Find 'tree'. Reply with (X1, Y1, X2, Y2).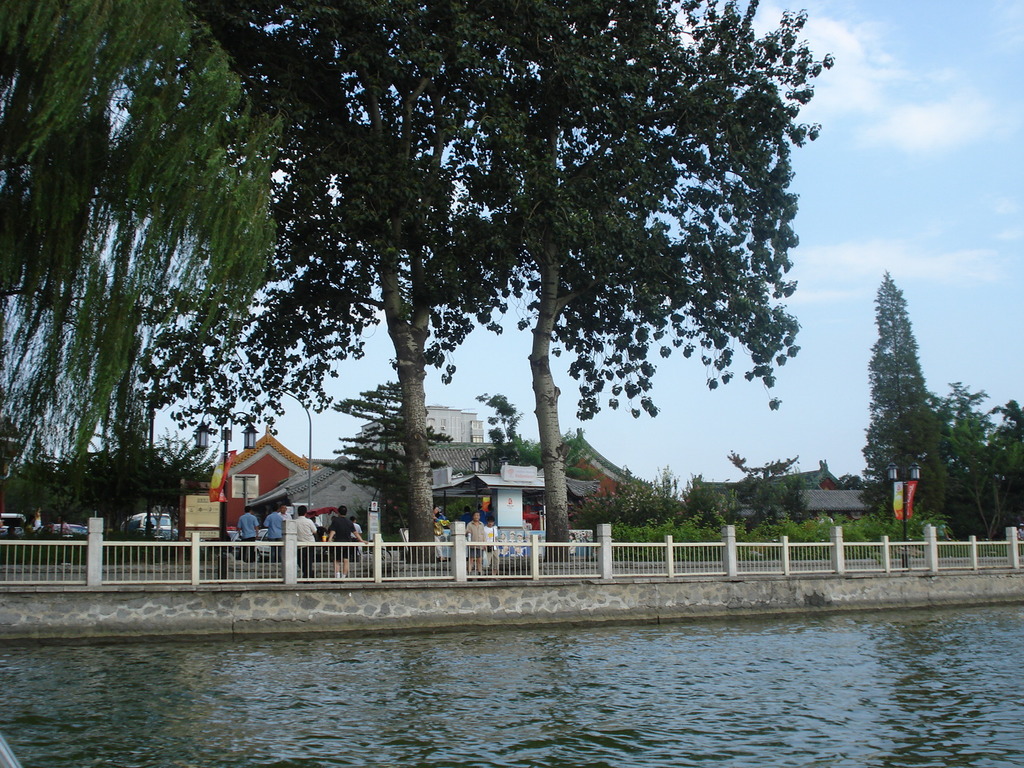
(0, 0, 128, 549).
